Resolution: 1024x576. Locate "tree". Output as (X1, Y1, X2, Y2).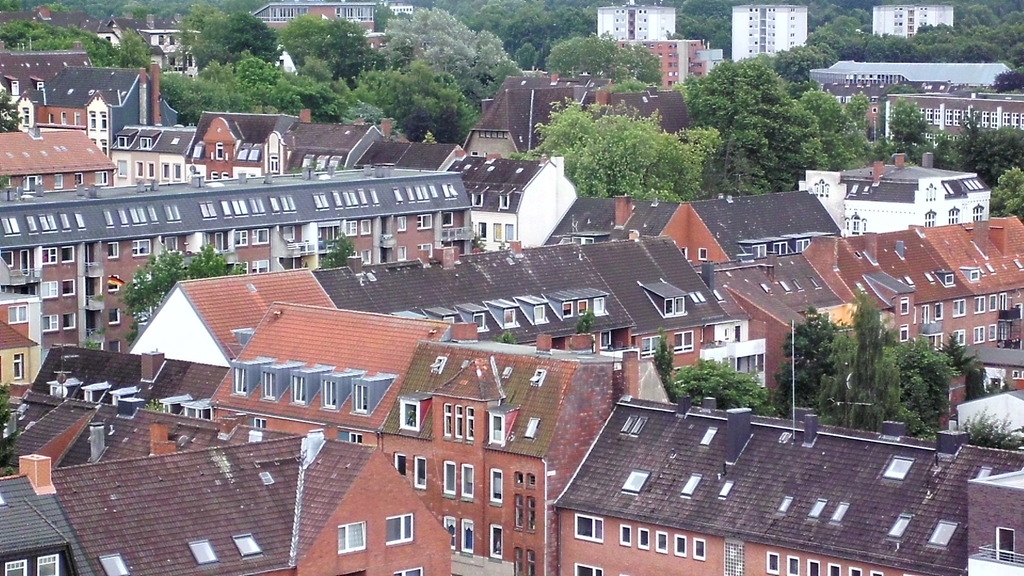
(788, 82, 888, 174).
